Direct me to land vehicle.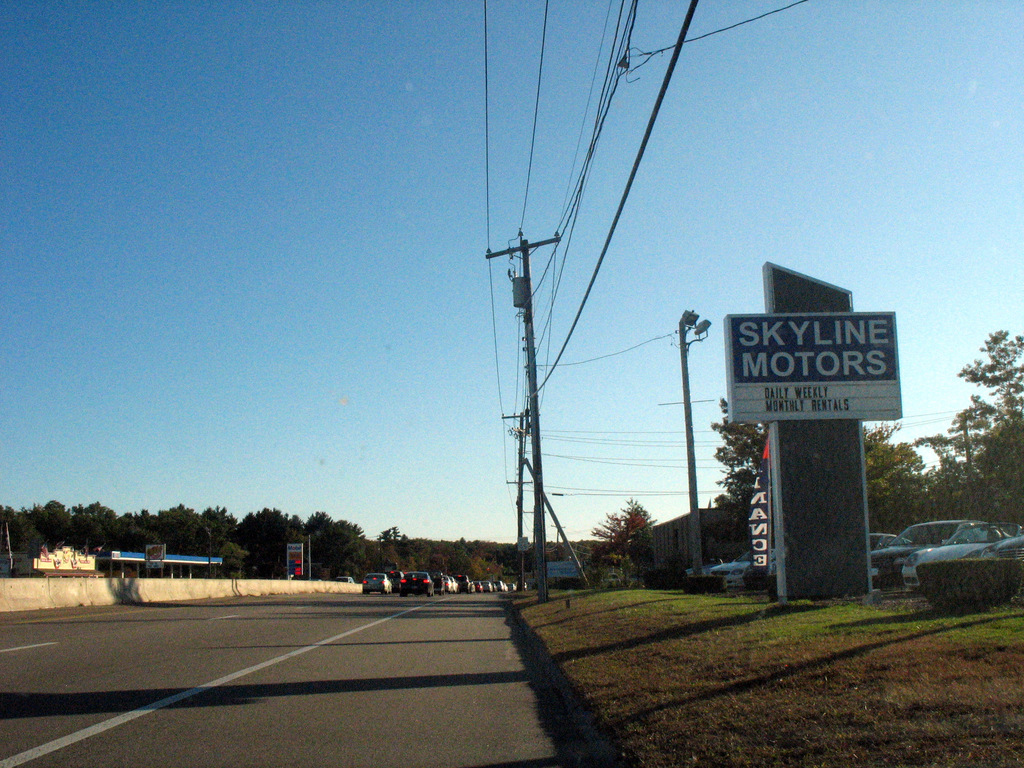
Direction: l=391, t=575, r=399, b=592.
